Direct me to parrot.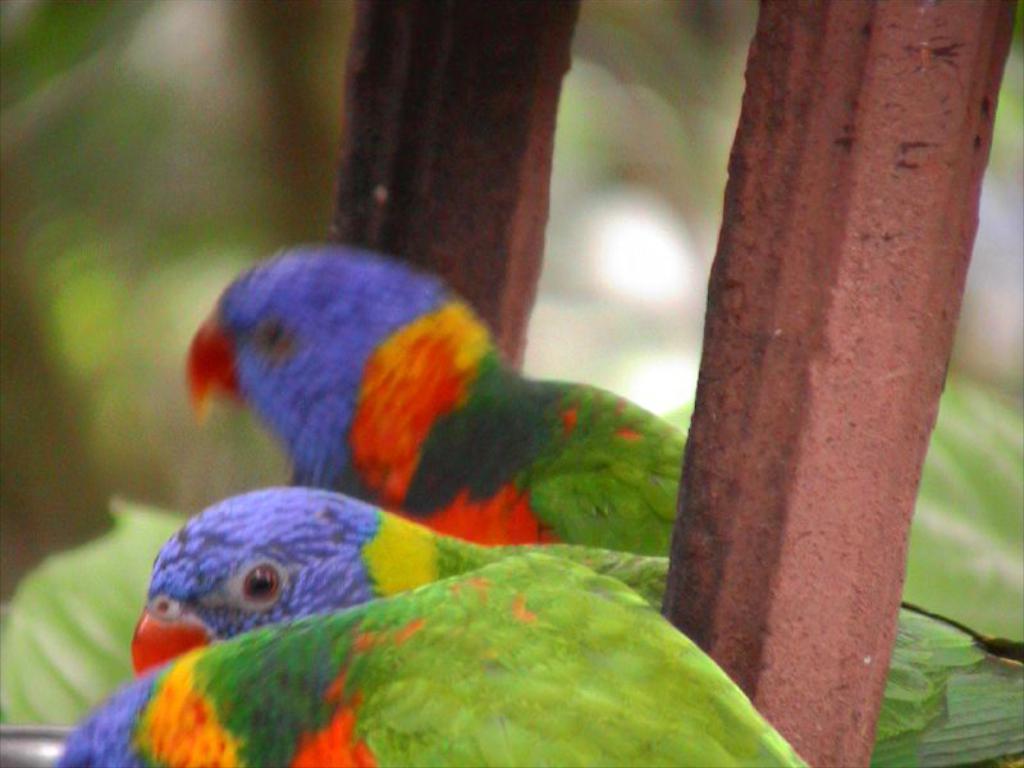
Direction: <region>60, 552, 801, 767</region>.
